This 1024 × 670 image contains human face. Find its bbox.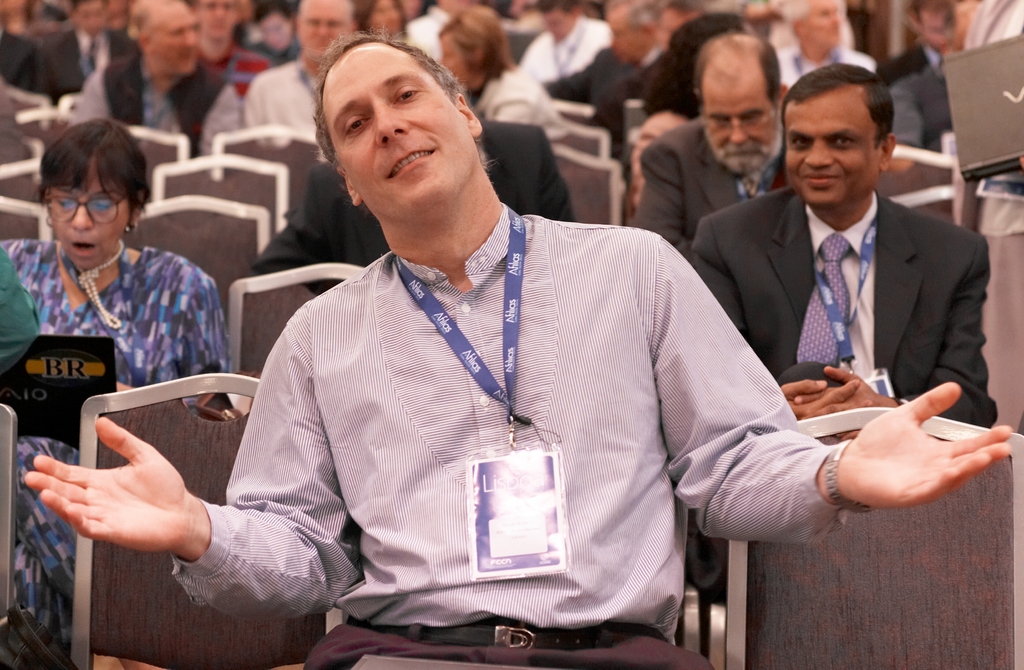
<region>786, 90, 879, 206</region>.
